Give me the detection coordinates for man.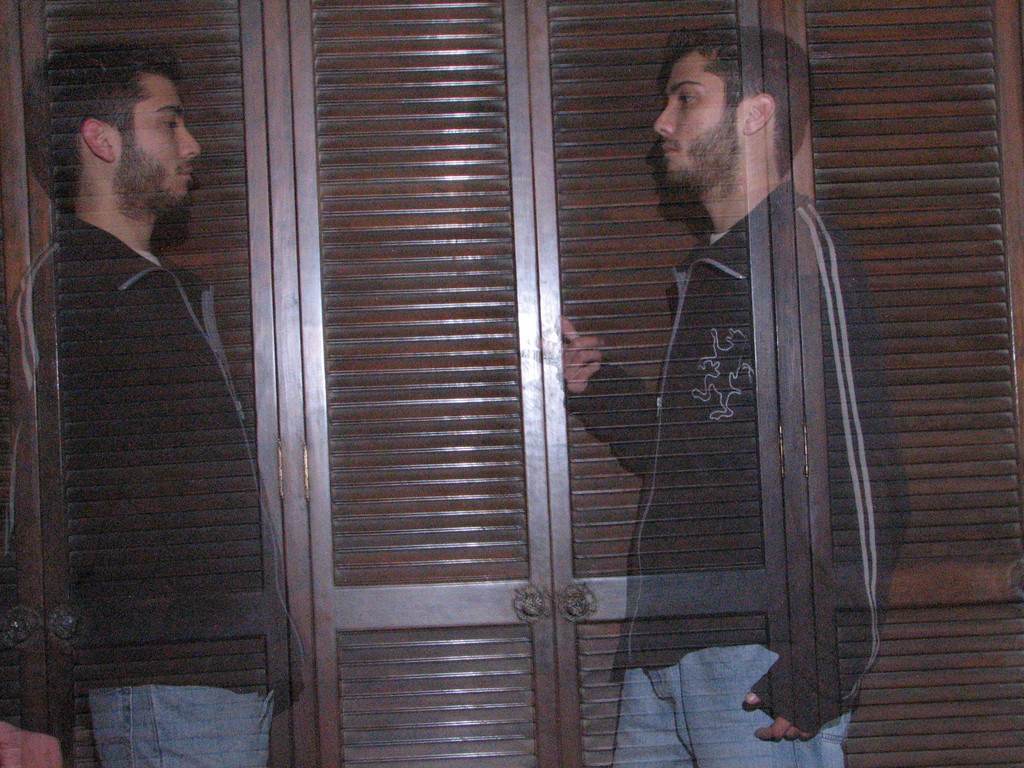
box=[562, 19, 916, 767].
